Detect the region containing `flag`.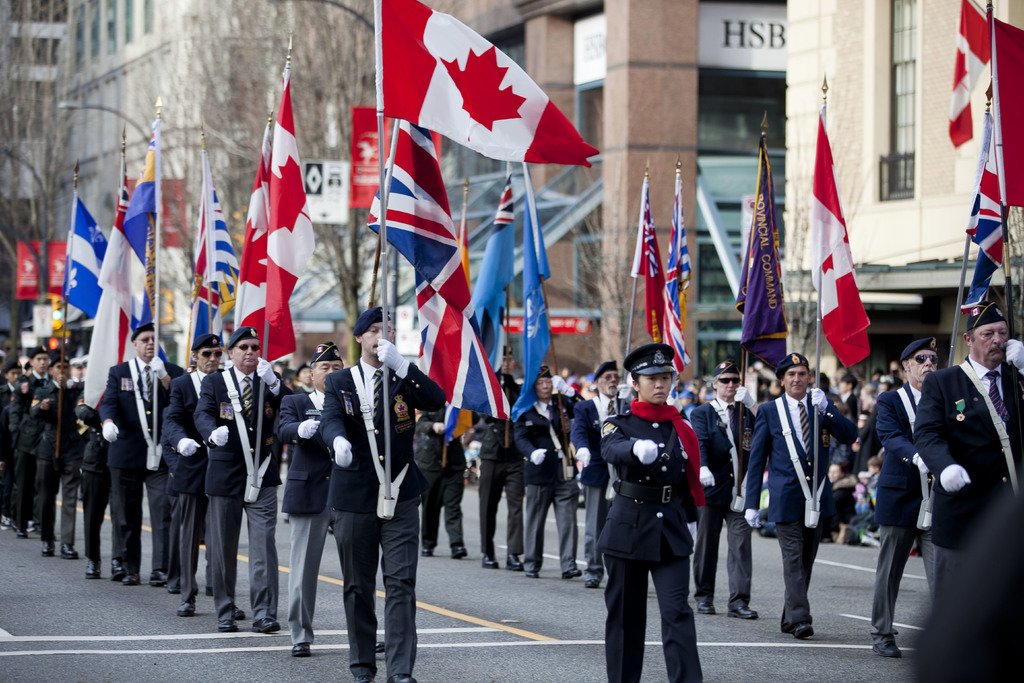
[234, 129, 297, 361].
